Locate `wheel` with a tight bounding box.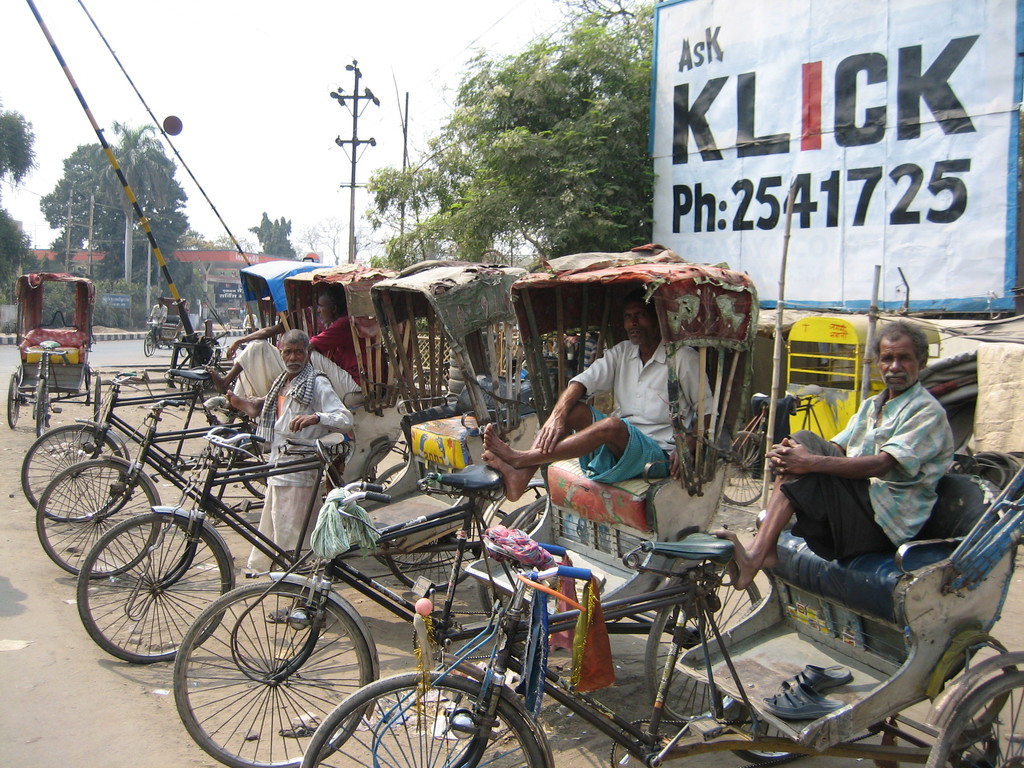
select_region(372, 463, 404, 492).
